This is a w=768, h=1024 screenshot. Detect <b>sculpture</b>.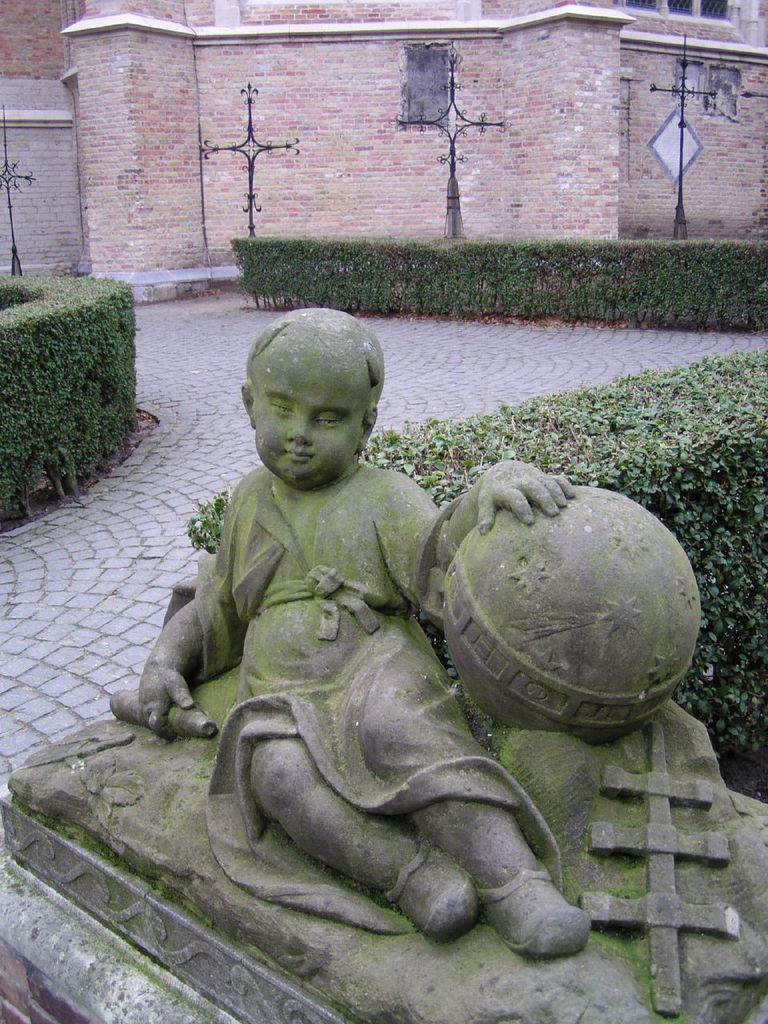
rect(0, 306, 767, 1023).
